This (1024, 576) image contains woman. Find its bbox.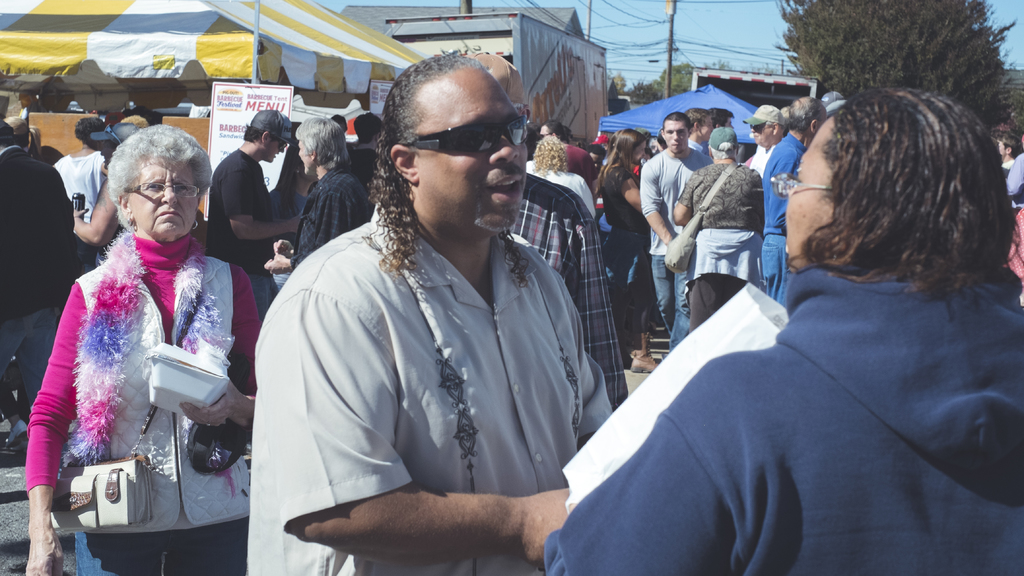
268, 148, 318, 226.
